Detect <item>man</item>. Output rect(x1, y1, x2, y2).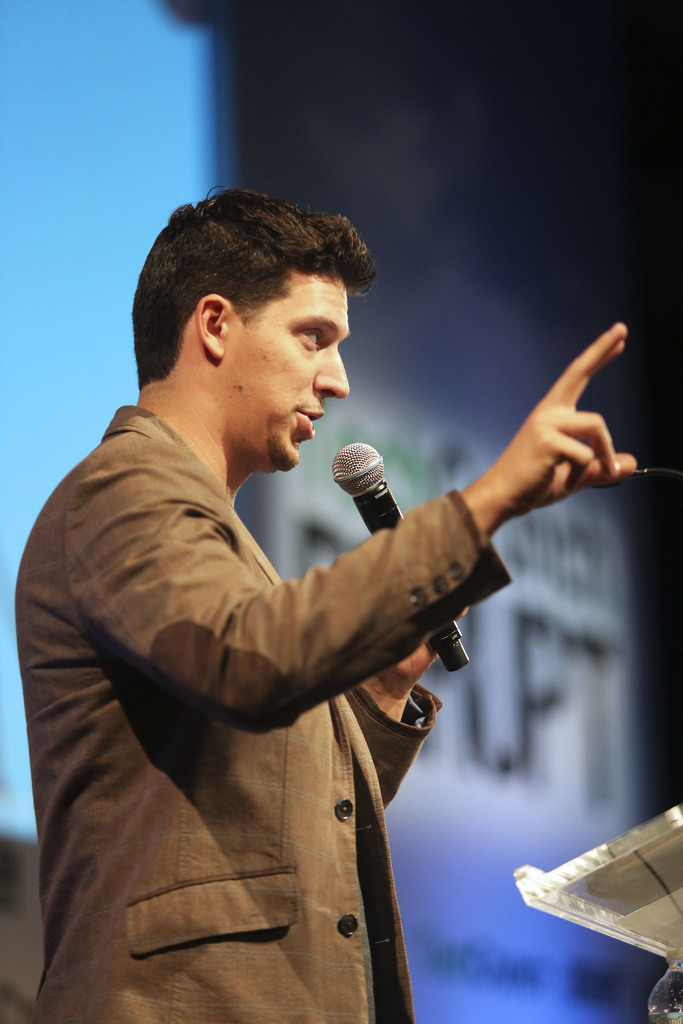
rect(0, 163, 587, 1004).
